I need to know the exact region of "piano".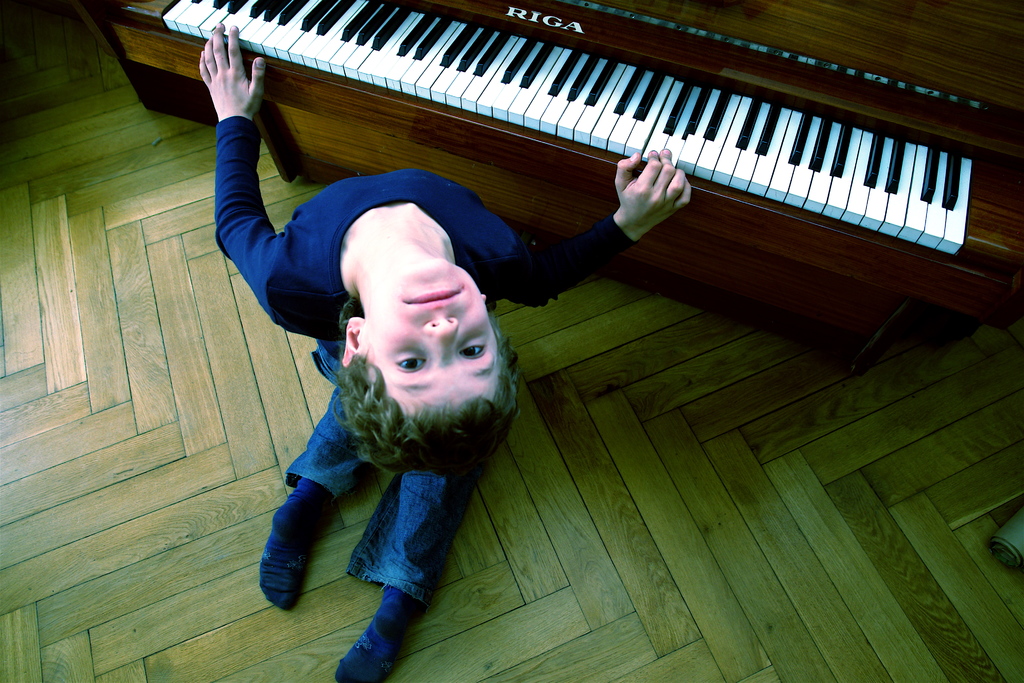
Region: 103/0/1023/375.
